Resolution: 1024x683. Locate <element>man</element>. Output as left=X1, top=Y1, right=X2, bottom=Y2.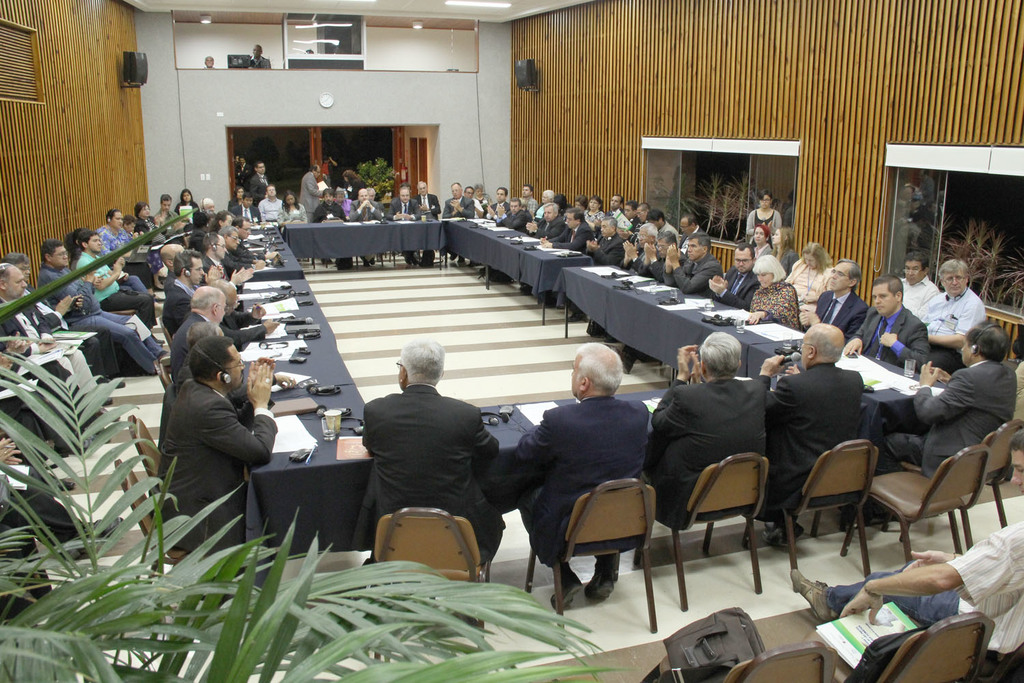
left=648, top=325, right=769, bottom=531.
